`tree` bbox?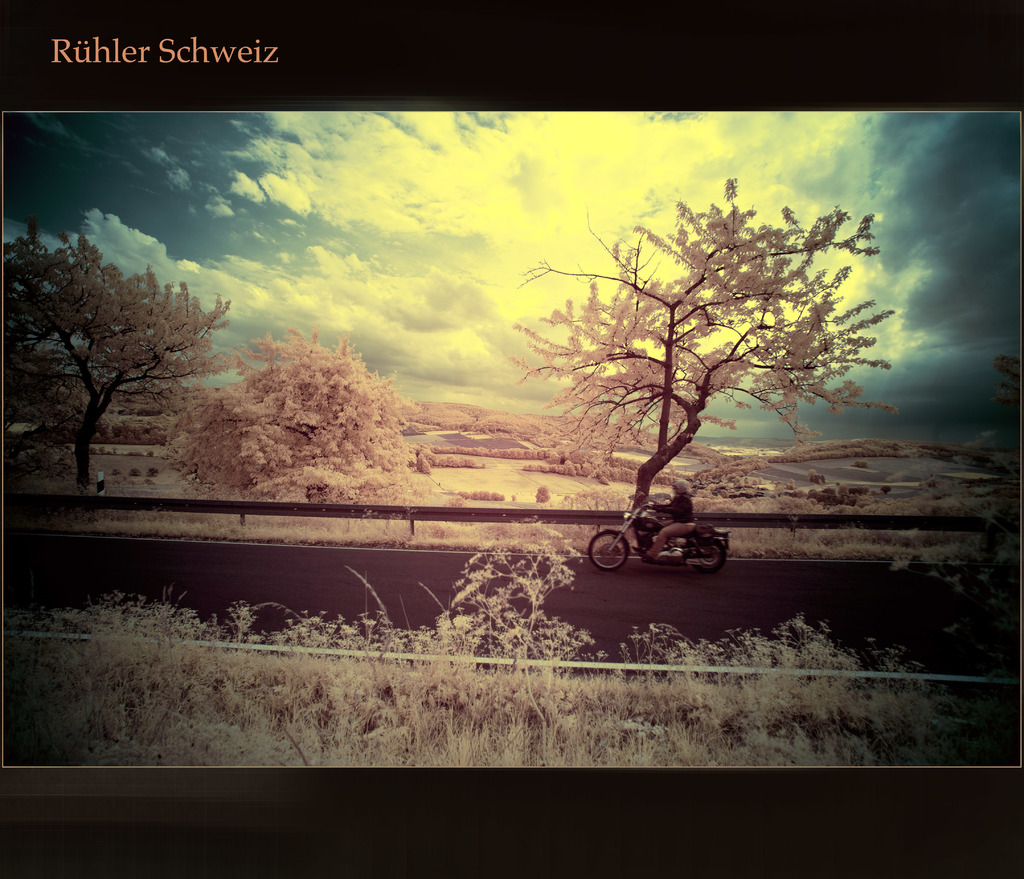
left=2, top=219, right=241, bottom=501
